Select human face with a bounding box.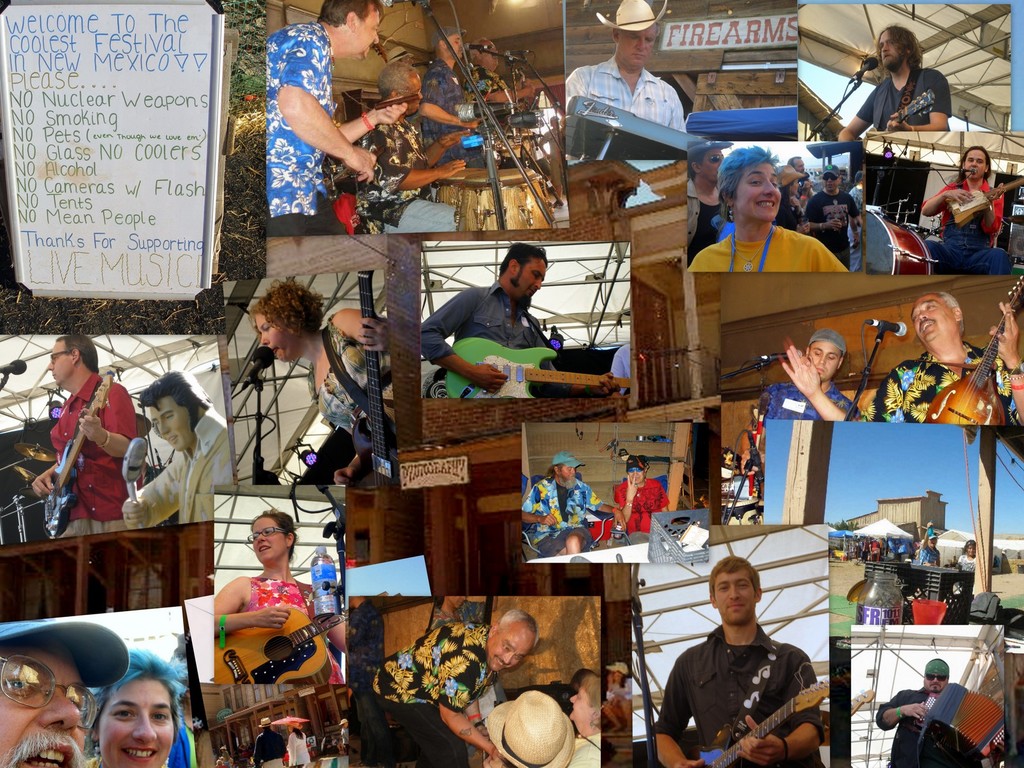
select_region(398, 54, 415, 67).
